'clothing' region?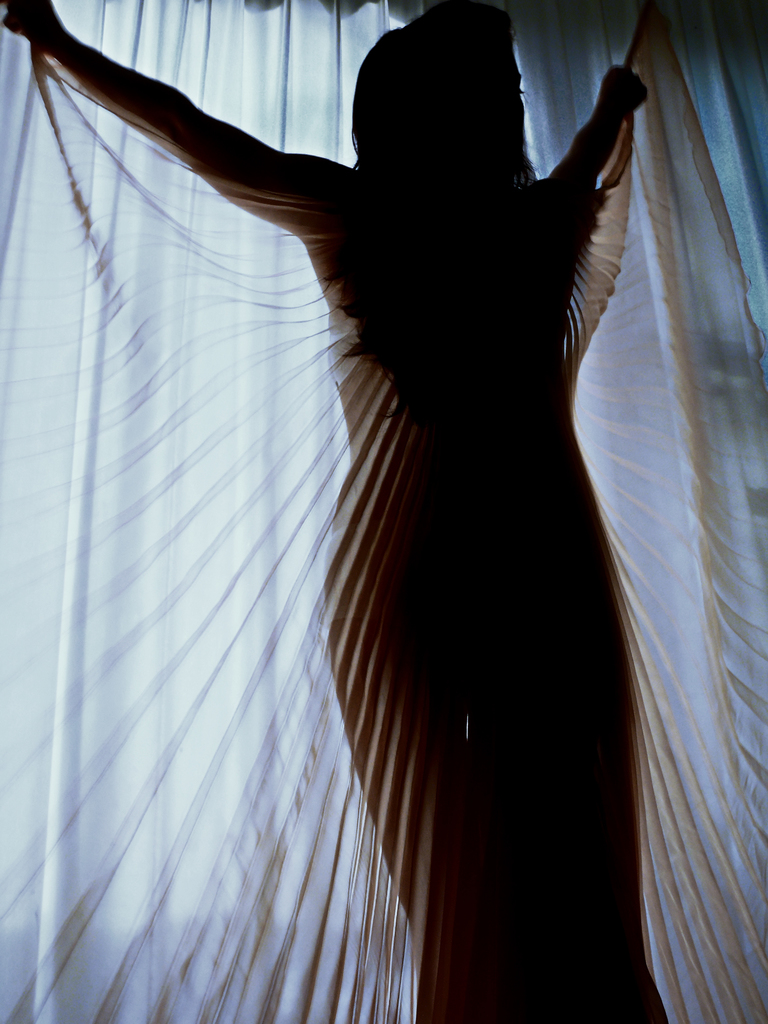
bbox=(57, 0, 705, 1009)
